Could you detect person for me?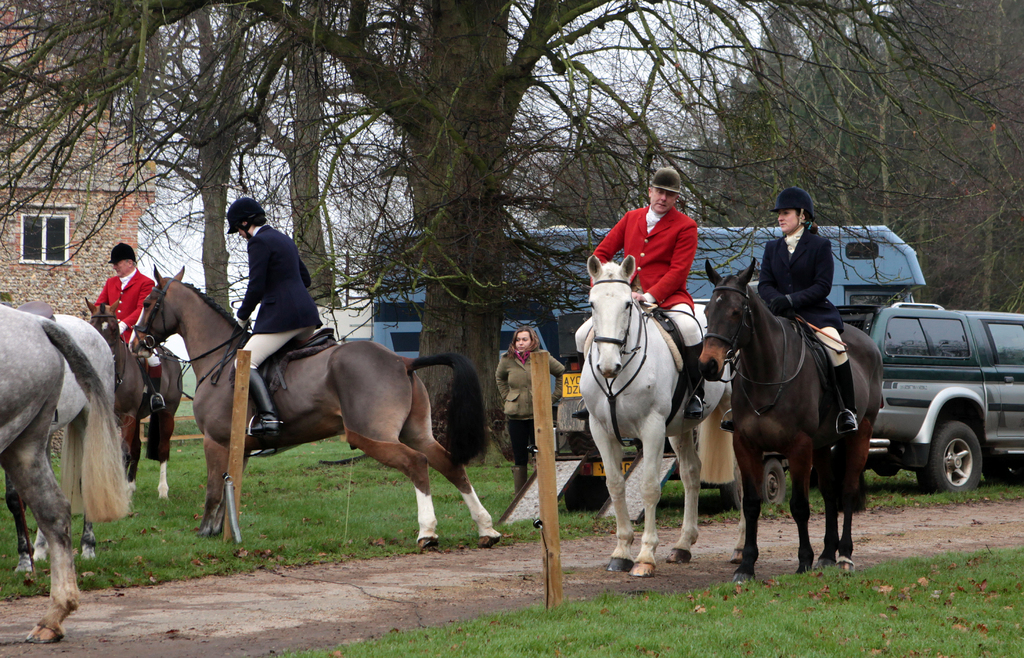
Detection result: BBox(493, 326, 572, 494).
